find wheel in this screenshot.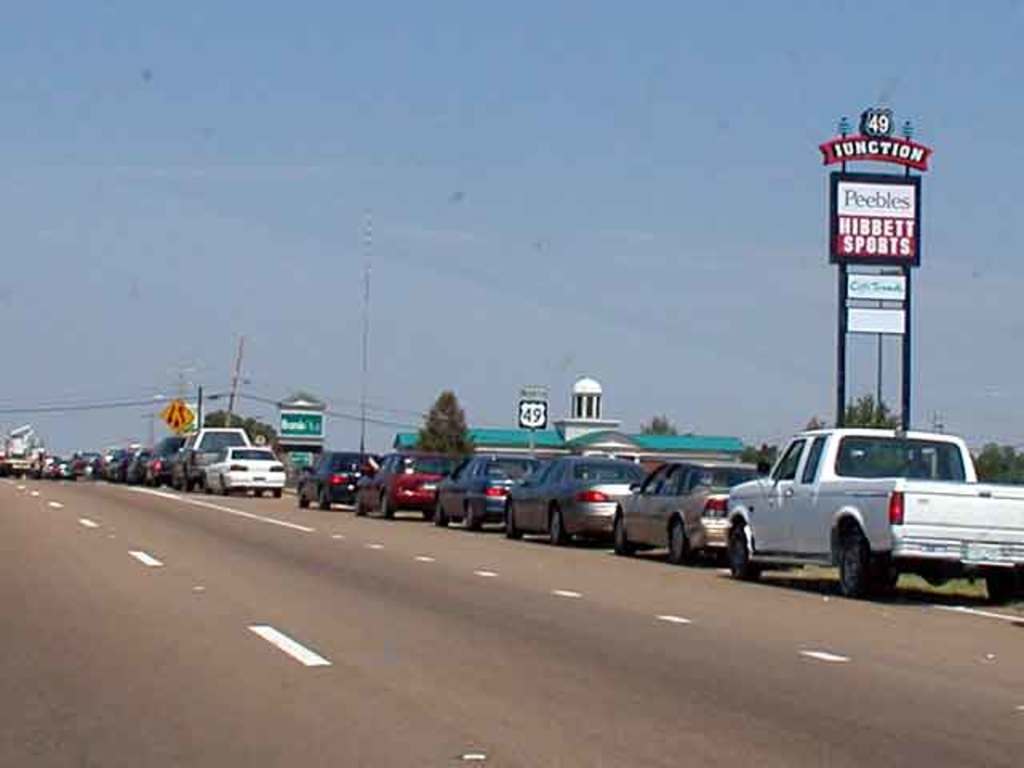
The bounding box for wheel is box(986, 573, 1022, 608).
